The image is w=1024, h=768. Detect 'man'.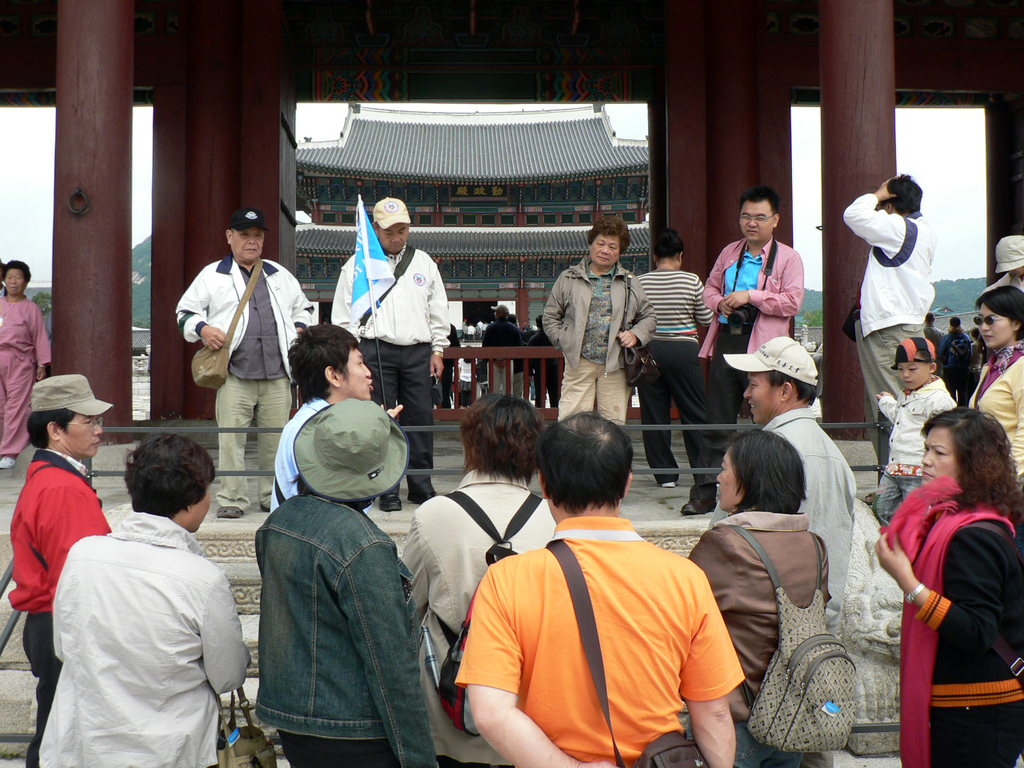
Detection: Rect(329, 194, 454, 510).
